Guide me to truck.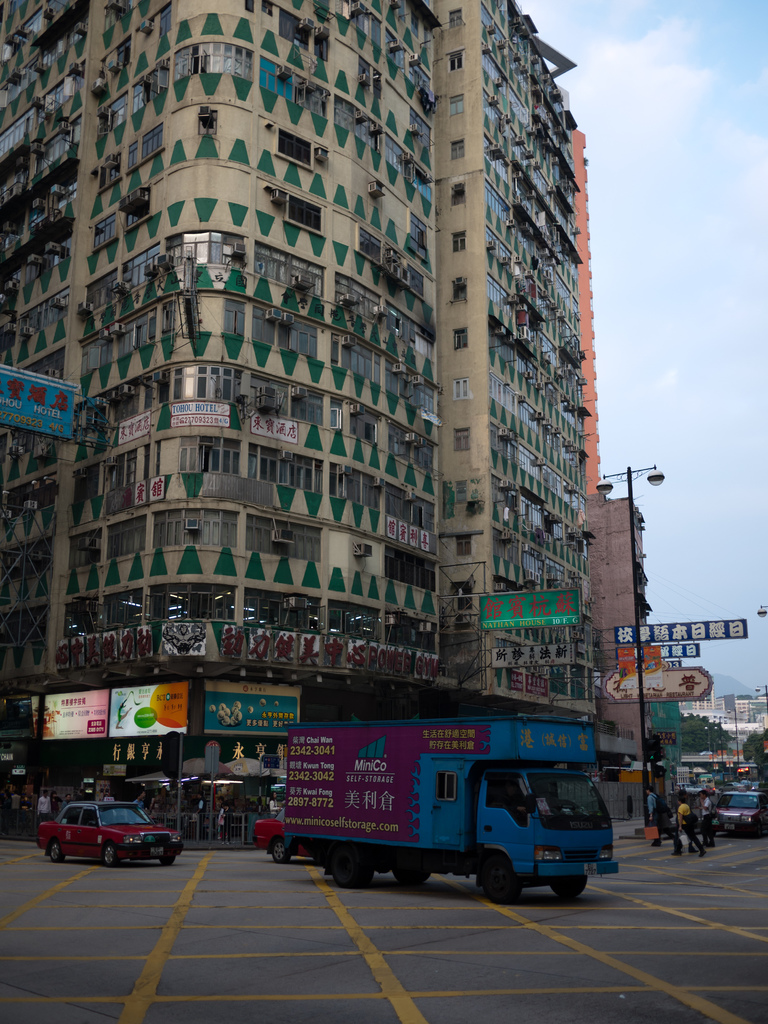
Guidance: 260, 702, 626, 908.
